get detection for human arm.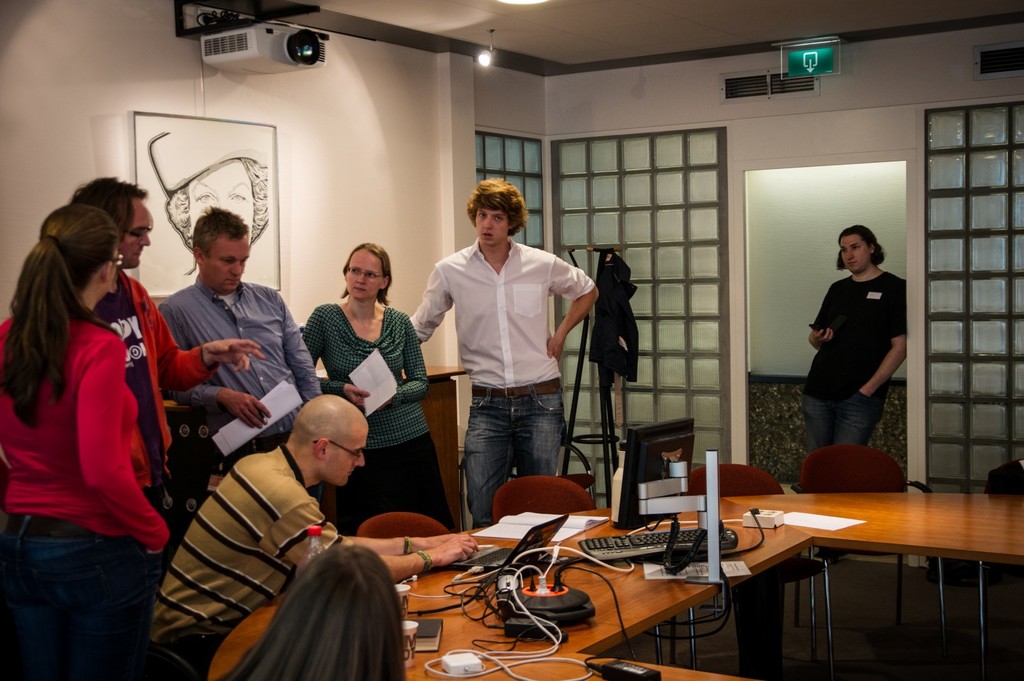
Detection: box(805, 291, 836, 351).
